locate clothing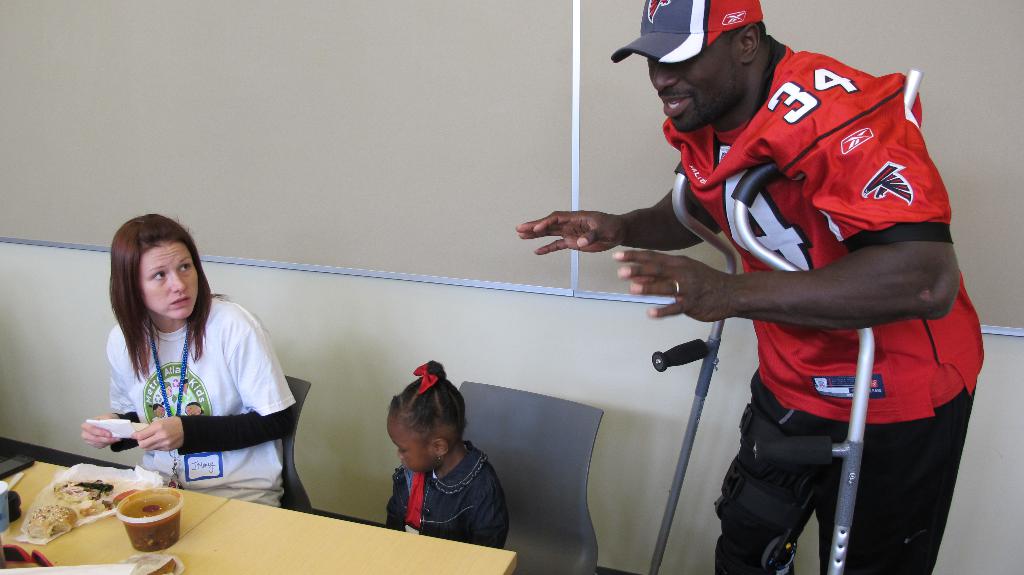
390, 442, 516, 541
